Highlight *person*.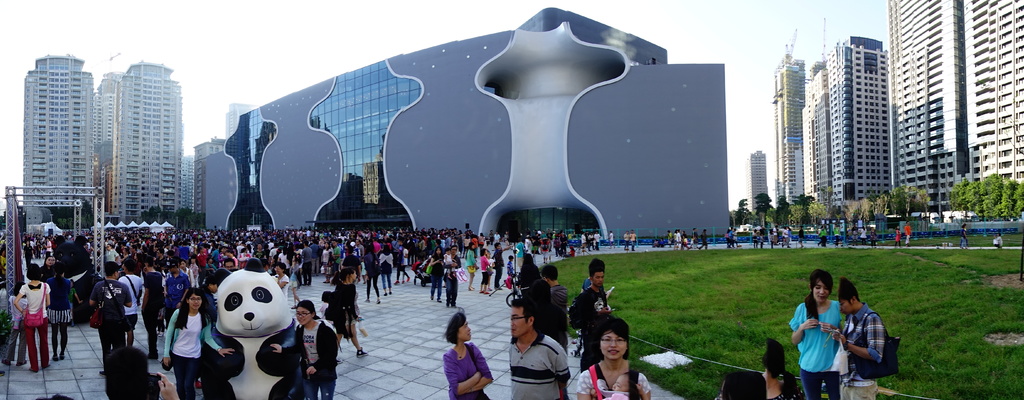
Highlighted region: bbox=(566, 247, 626, 322).
